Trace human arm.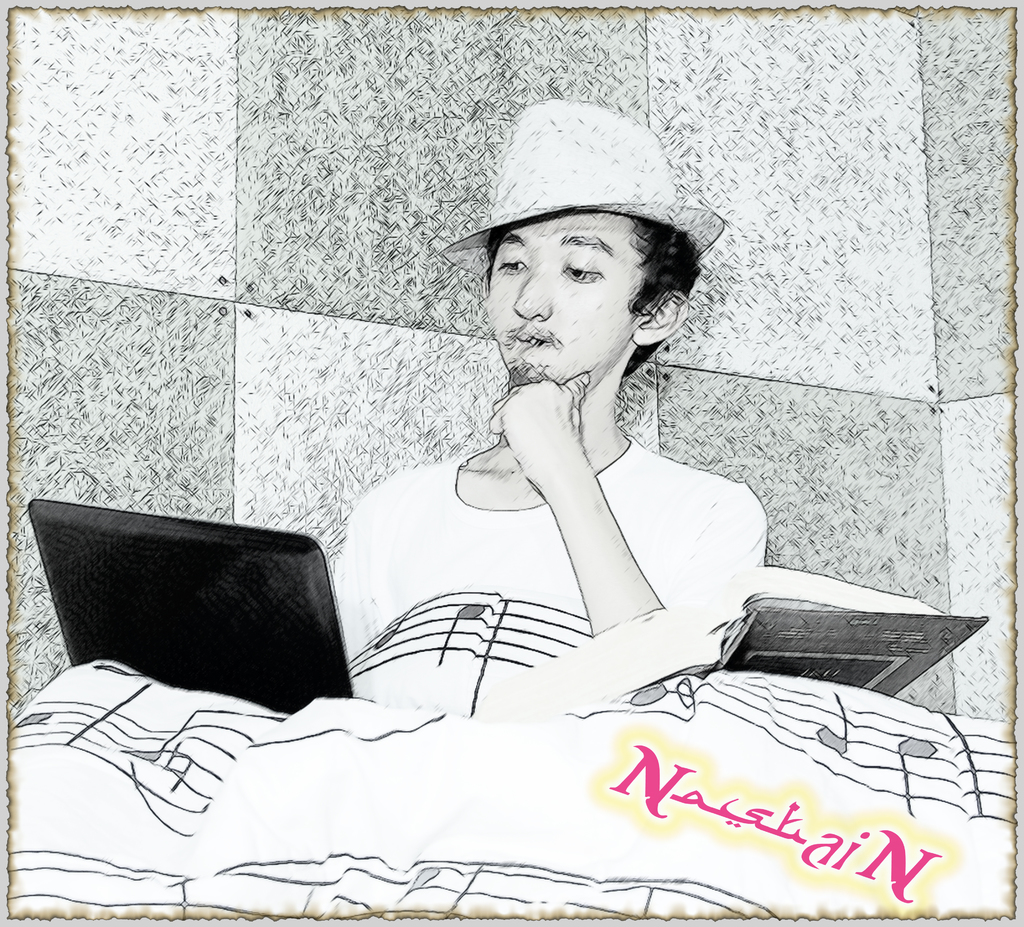
Traced to left=483, top=369, right=768, bottom=646.
